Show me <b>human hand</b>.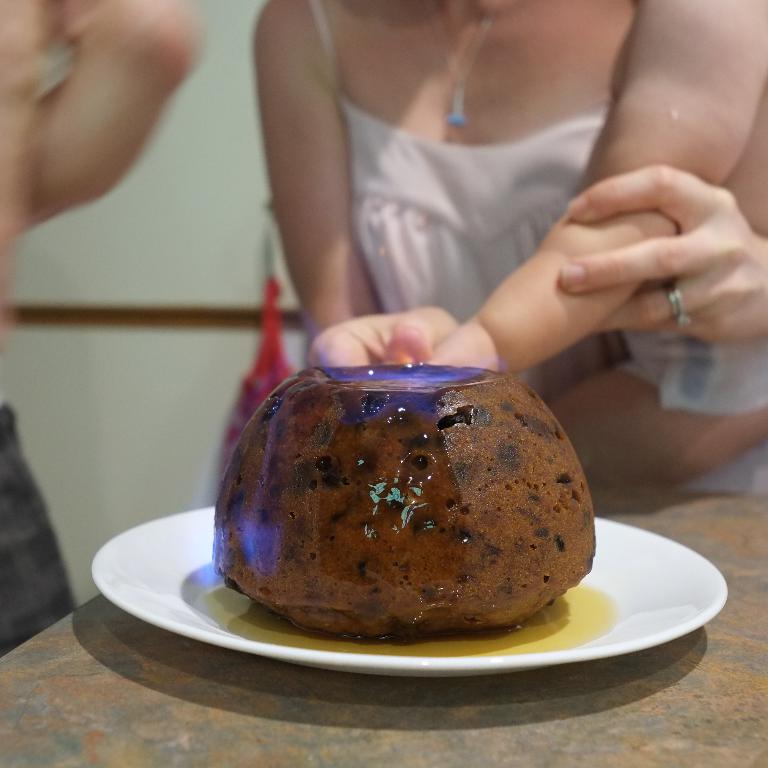
<b>human hand</b> is here: bbox=(0, 0, 206, 345).
